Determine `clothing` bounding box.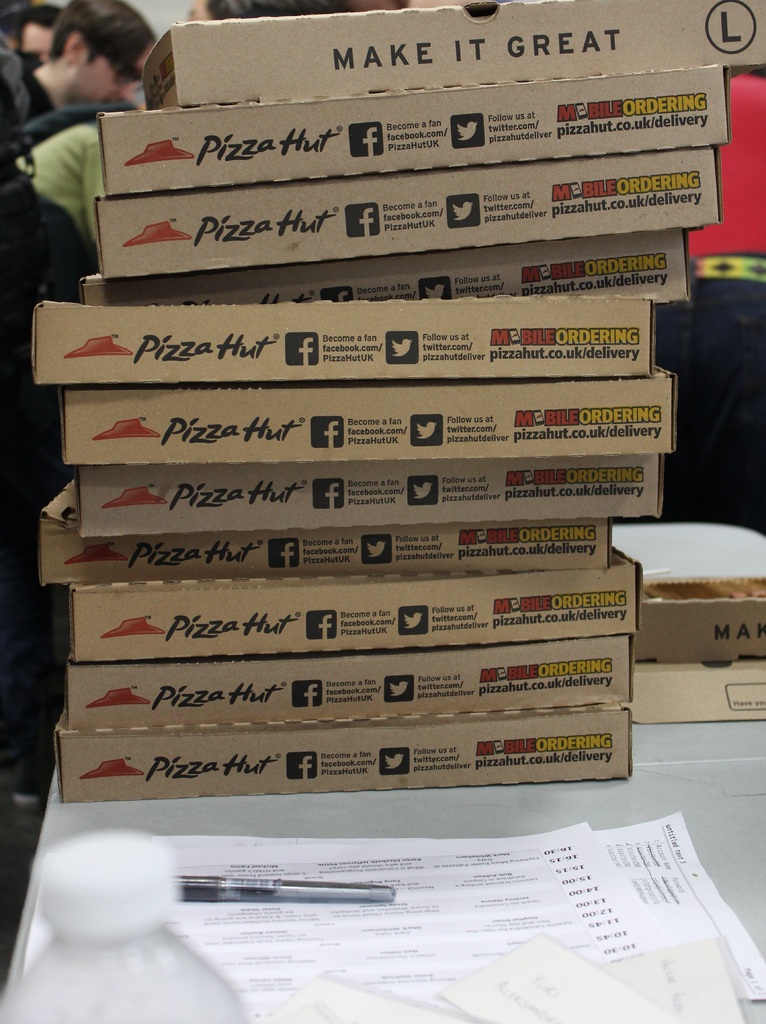
Determined: box(0, 61, 147, 791).
